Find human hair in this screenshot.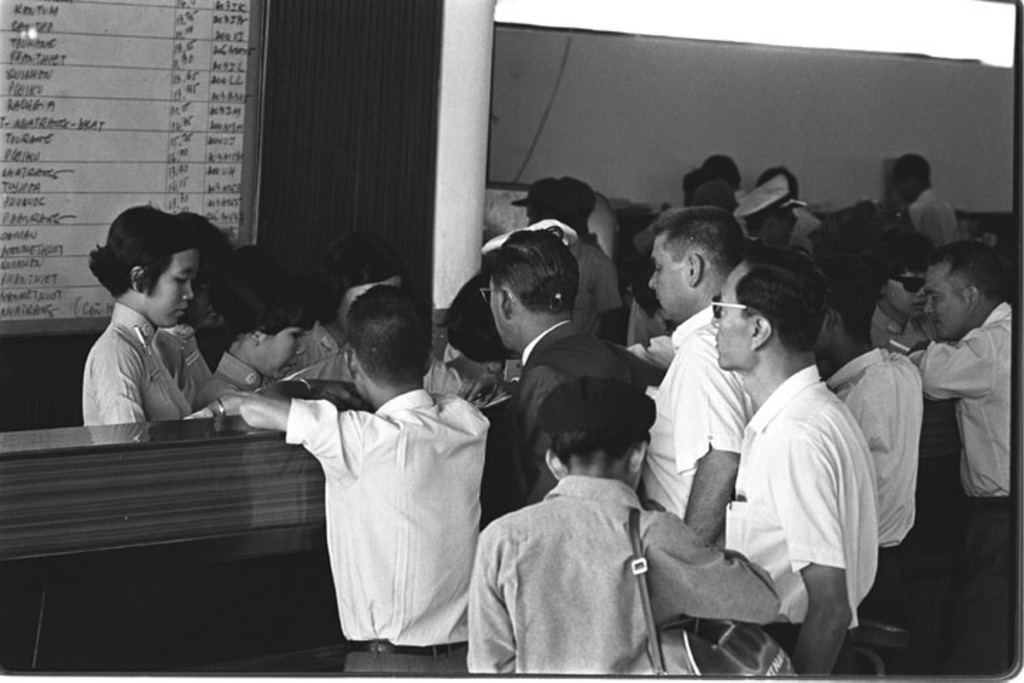
The bounding box for human hair is crop(218, 243, 320, 346).
